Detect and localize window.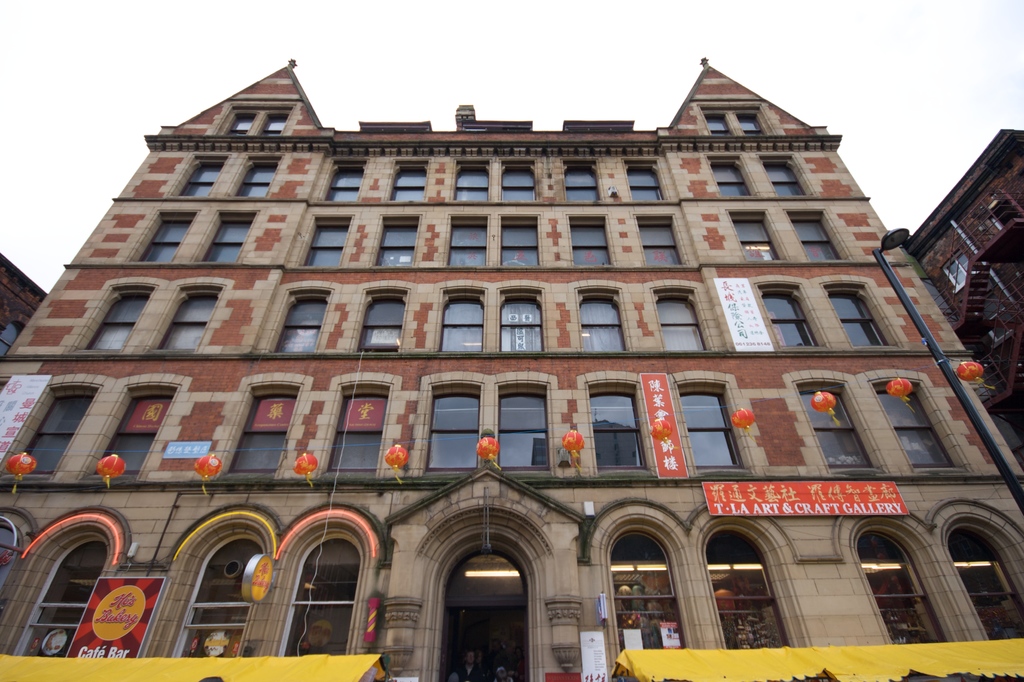
Localized at bbox(451, 156, 490, 208).
